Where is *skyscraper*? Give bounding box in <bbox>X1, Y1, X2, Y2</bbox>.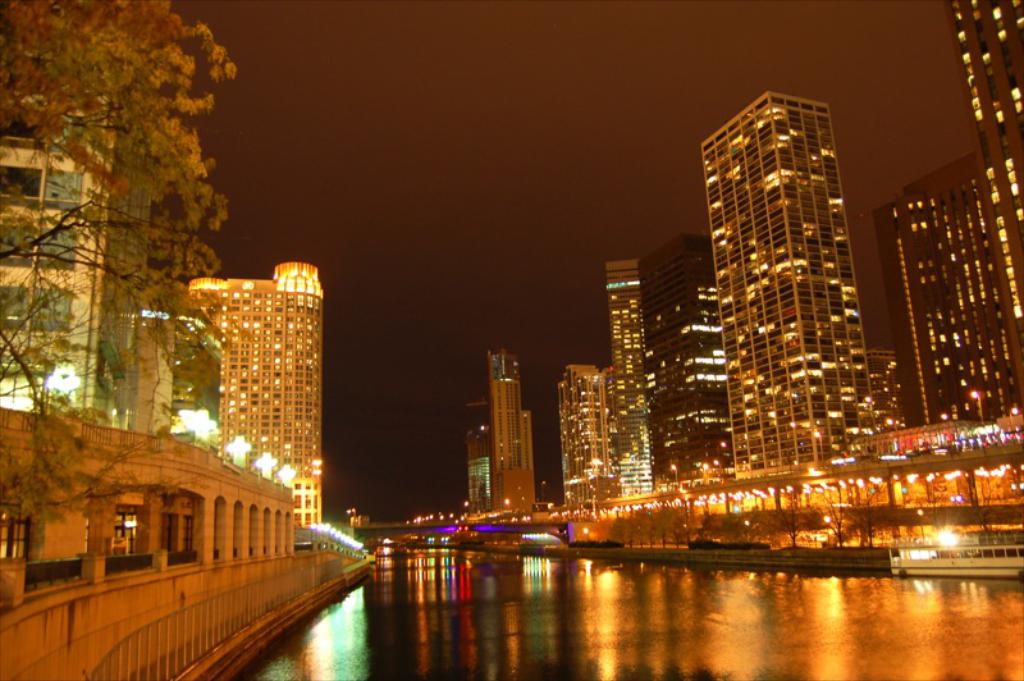
<bbox>639, 234, 731, 477</bbox>.
